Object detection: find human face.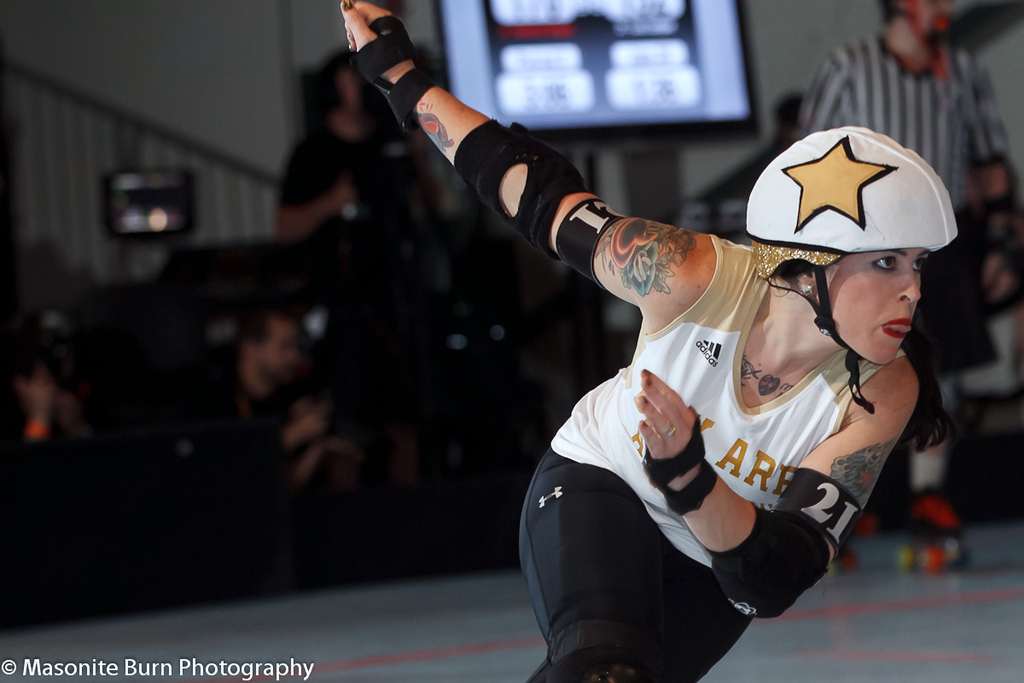
<box>816,251,929,366</box>.
